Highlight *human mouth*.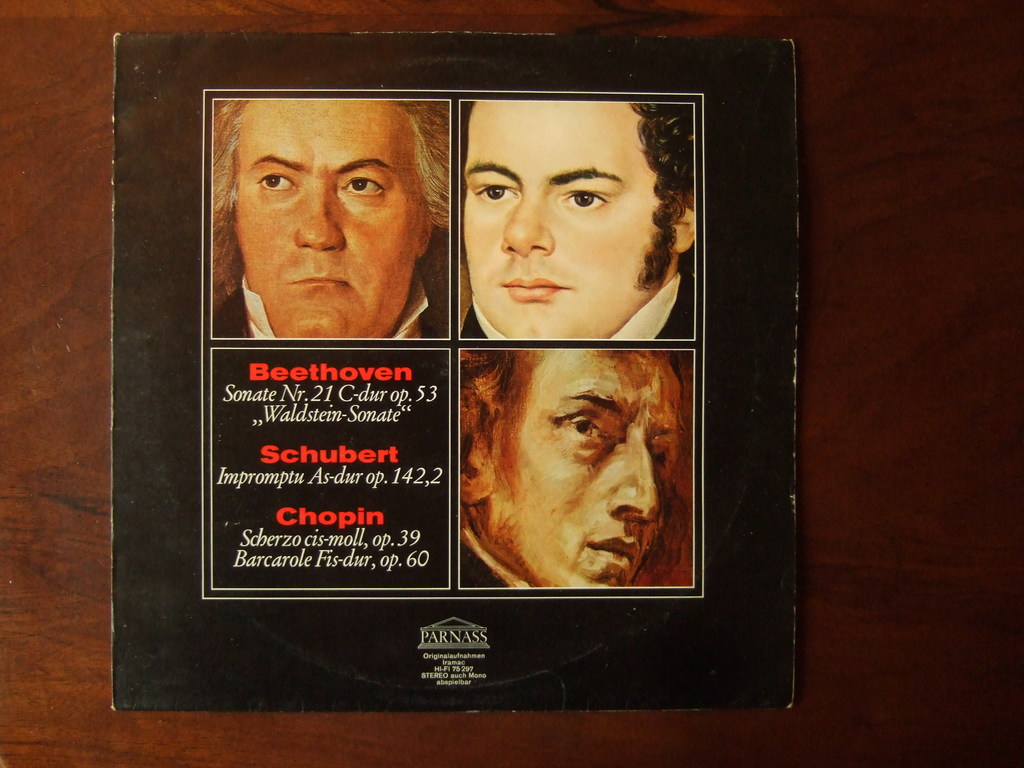
Highlighted region: region(285, 269, 351, 296).
